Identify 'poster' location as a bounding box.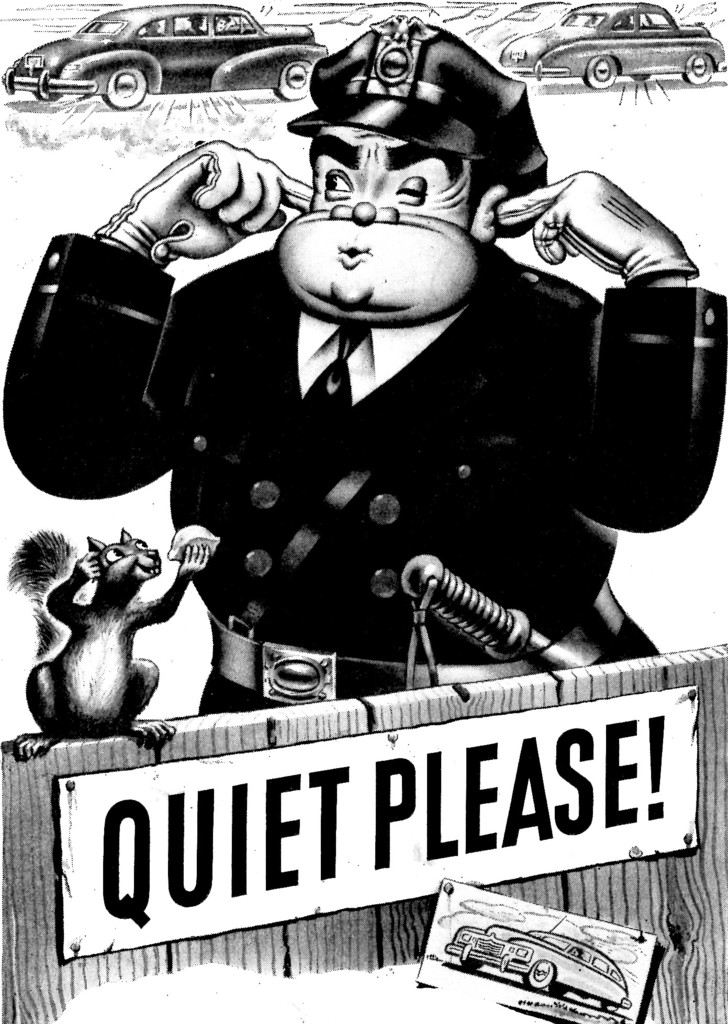
(0, 0, 727, 1018).
